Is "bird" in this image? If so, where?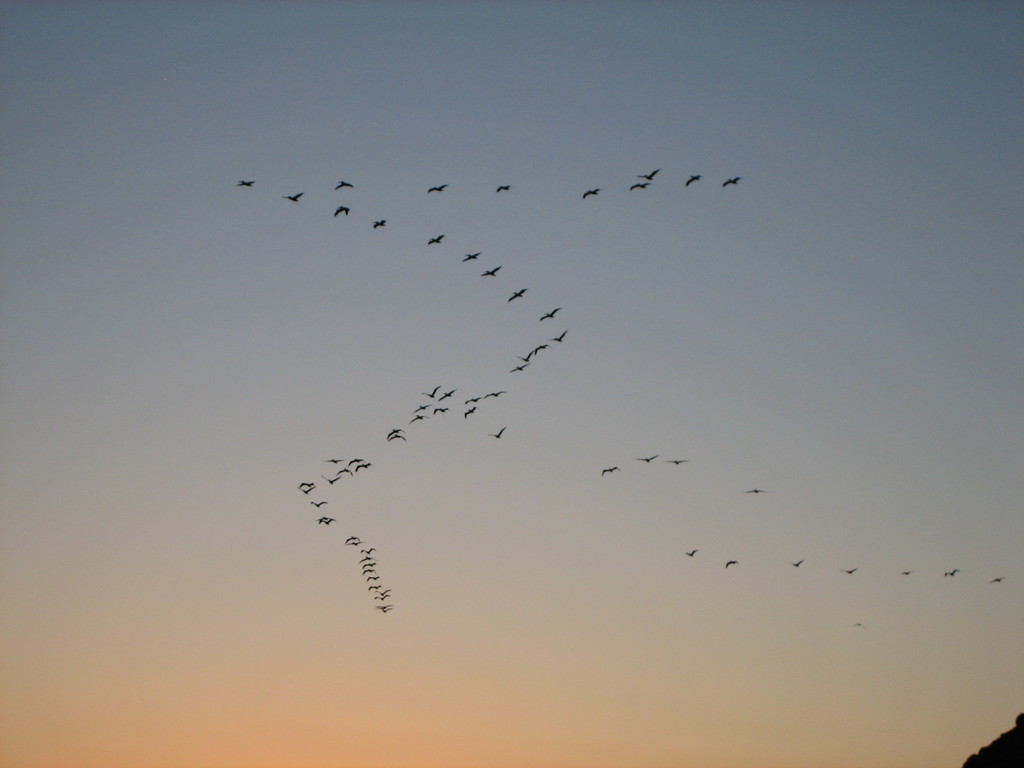
Yes, at {"left": 728, "top": 558, "right": 740, "bottom": 570}.
